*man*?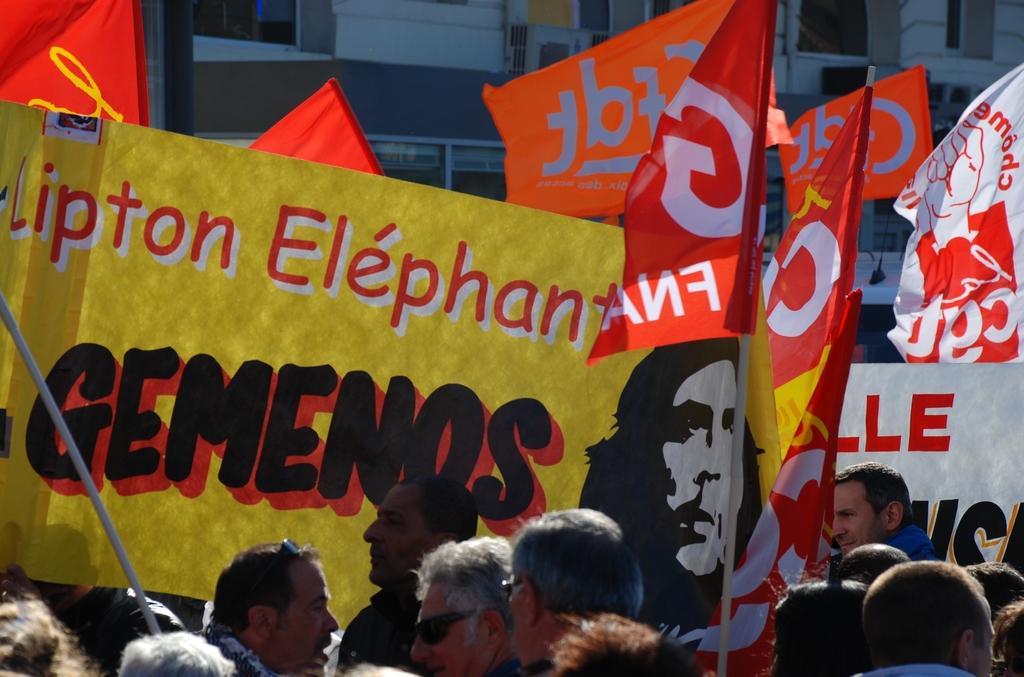
<bbox>36, 519, 188, 676</bbox>
